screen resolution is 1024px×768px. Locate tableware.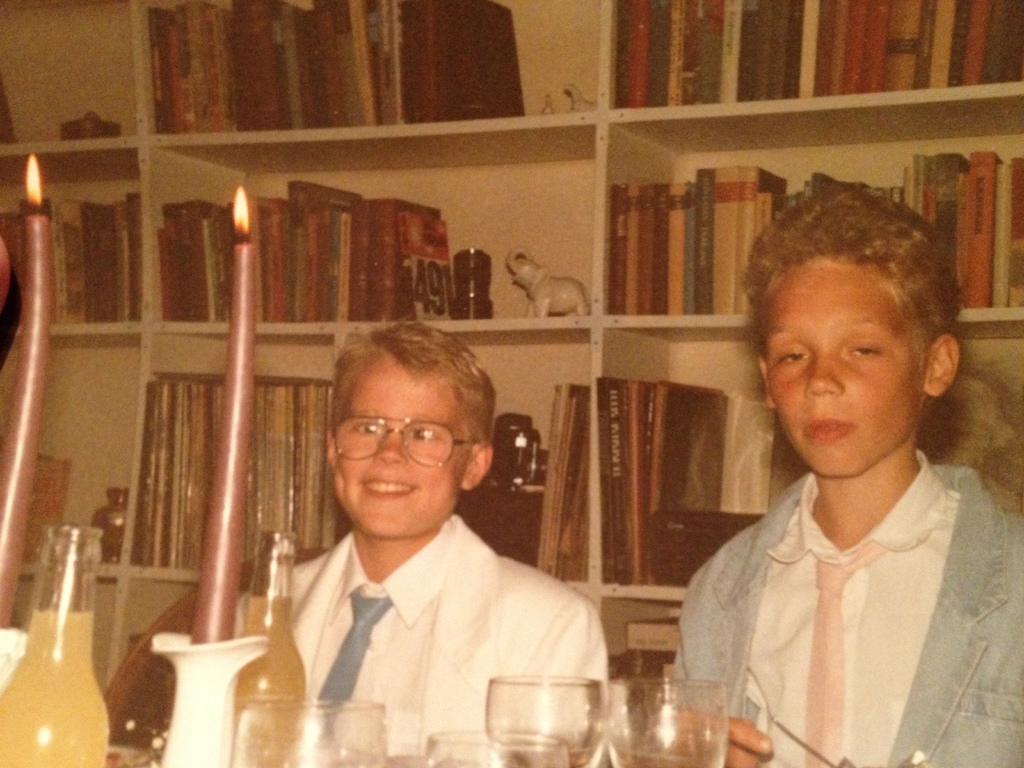
select_region(485, 671, 604, 767).
